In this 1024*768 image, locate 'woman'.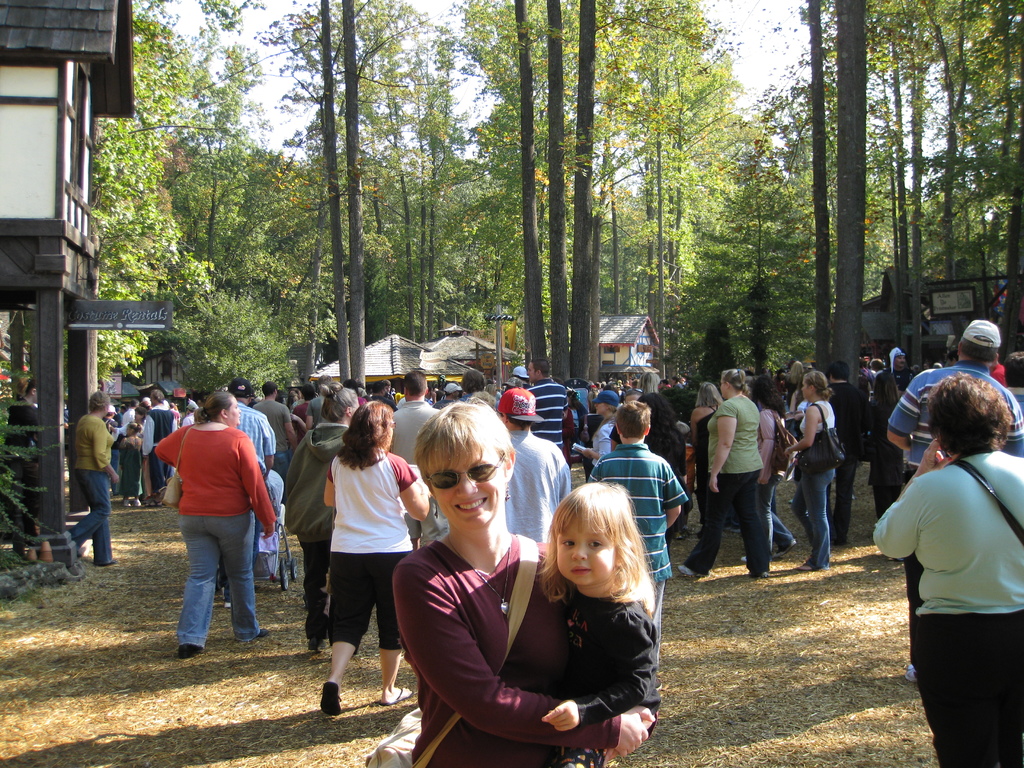
Bounding box: rect(392, 397, 660, 767).
